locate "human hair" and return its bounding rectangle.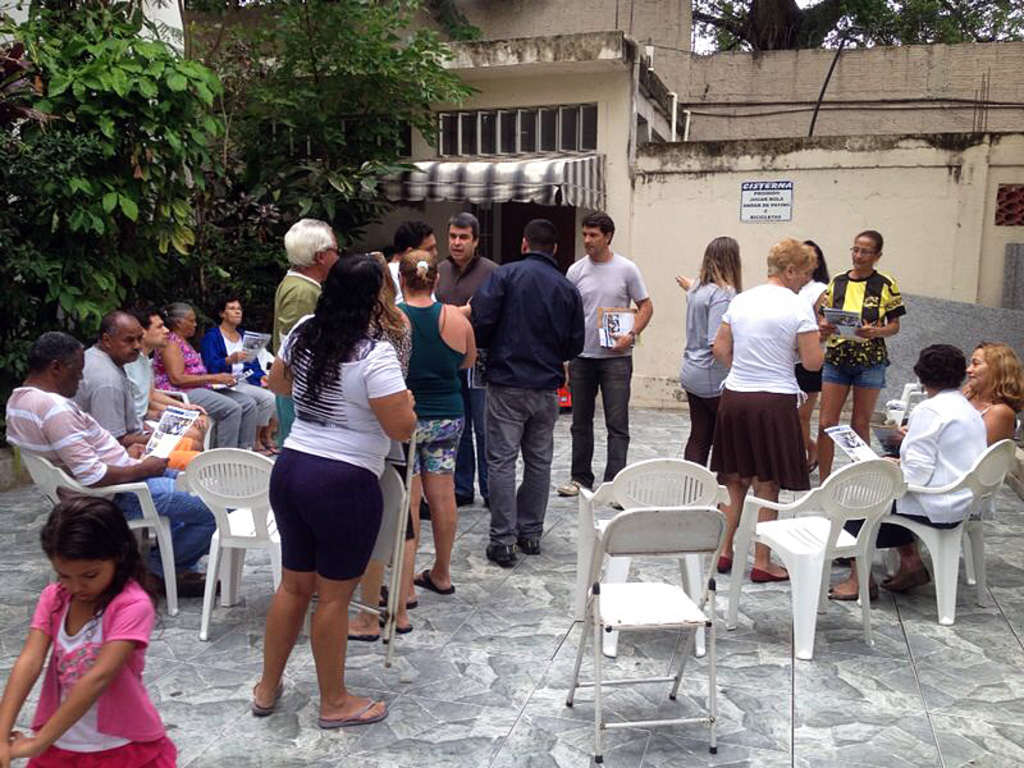
{"left": 374, "top": 257, "right": 410, "bottom": 334}.
